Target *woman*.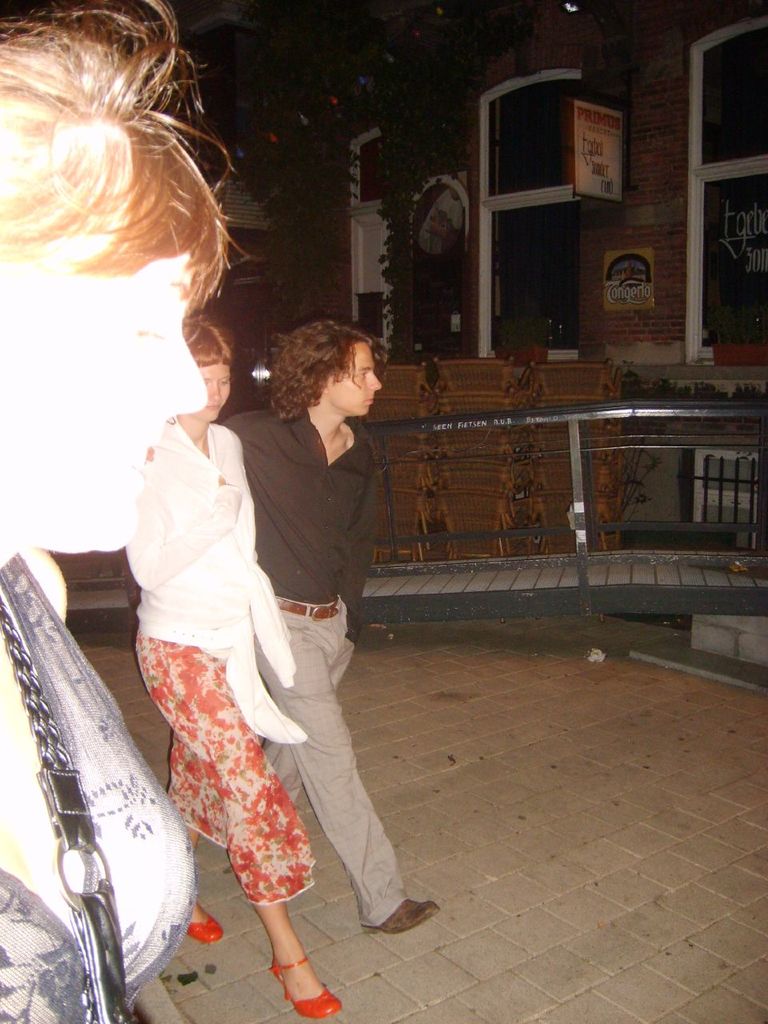
Target region: 146 272 378 986.
